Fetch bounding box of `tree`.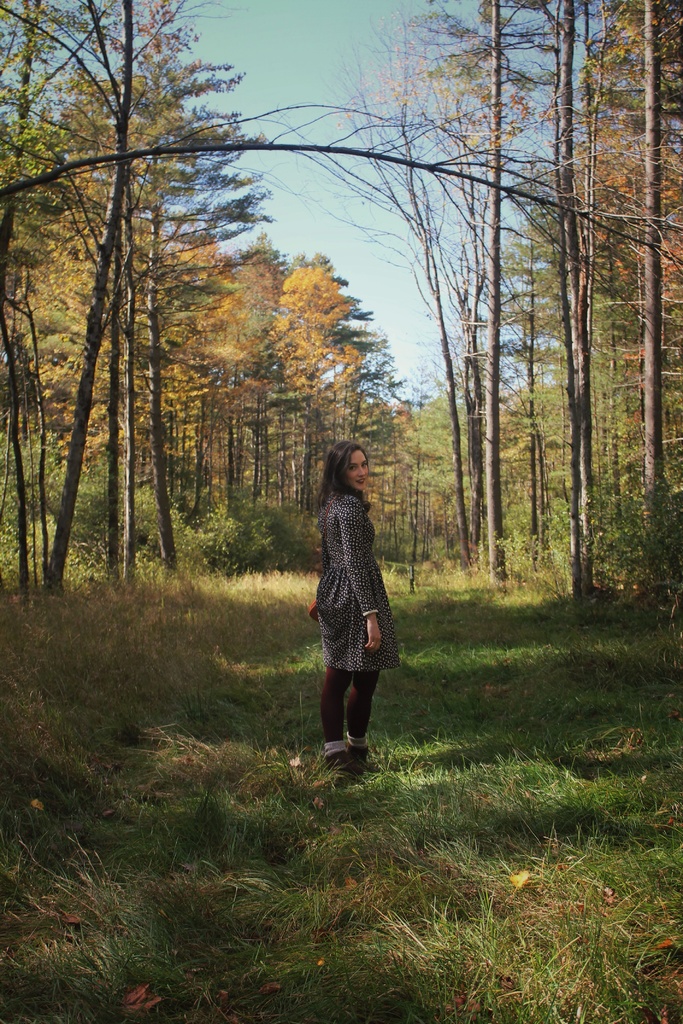
Bbox: crop(270, 255, 358, 522).
